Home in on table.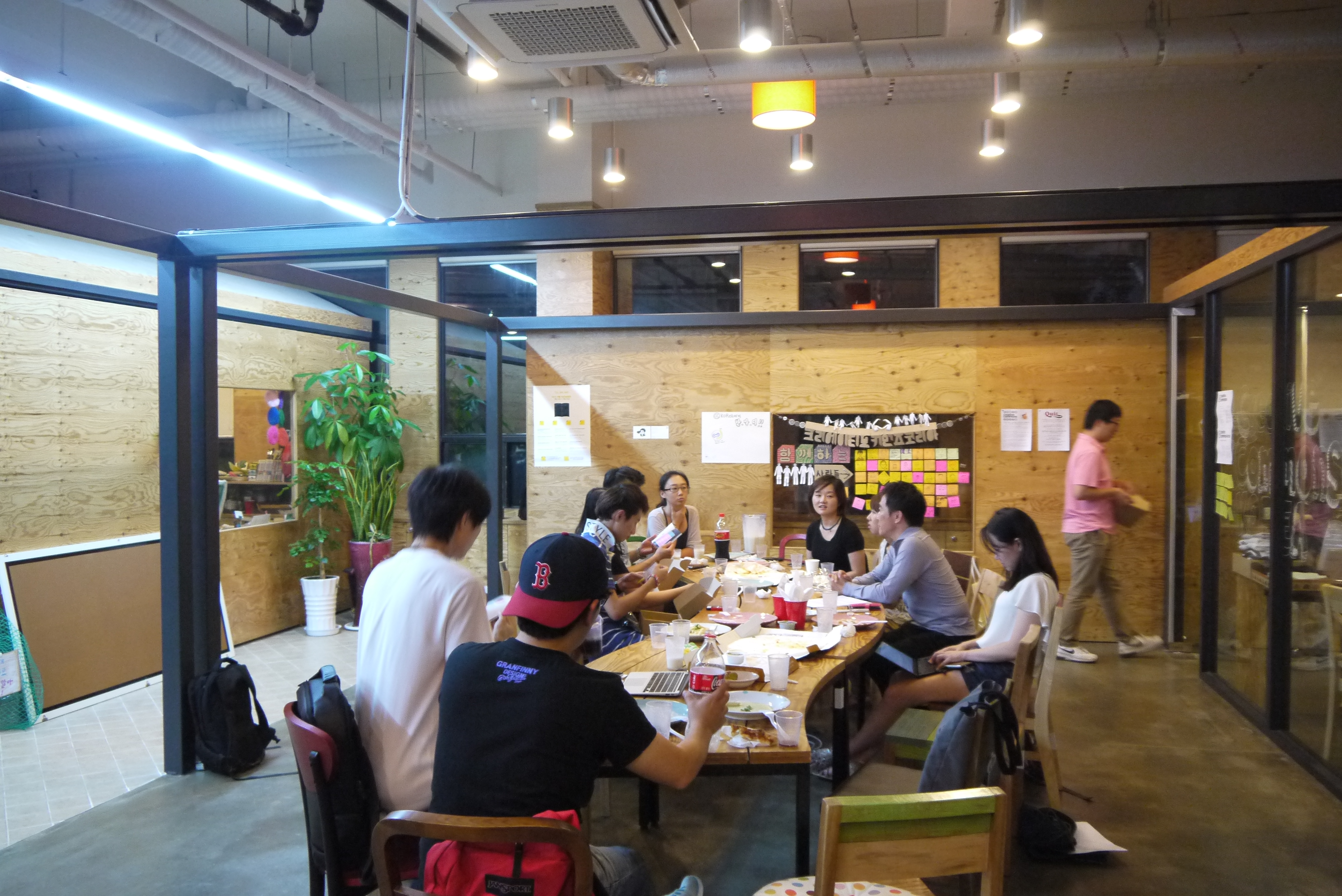
Homed in at l=191, t=189, r=319, b=284.
